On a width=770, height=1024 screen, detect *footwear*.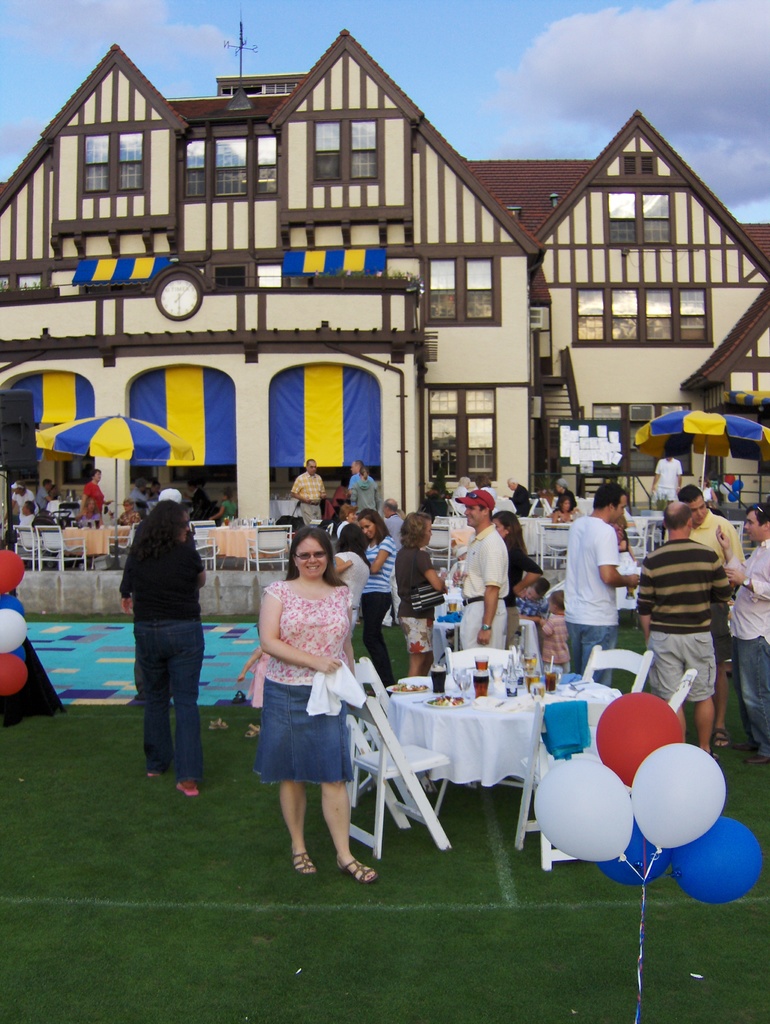
(left=714, top=729, right=728, bottom=755).
